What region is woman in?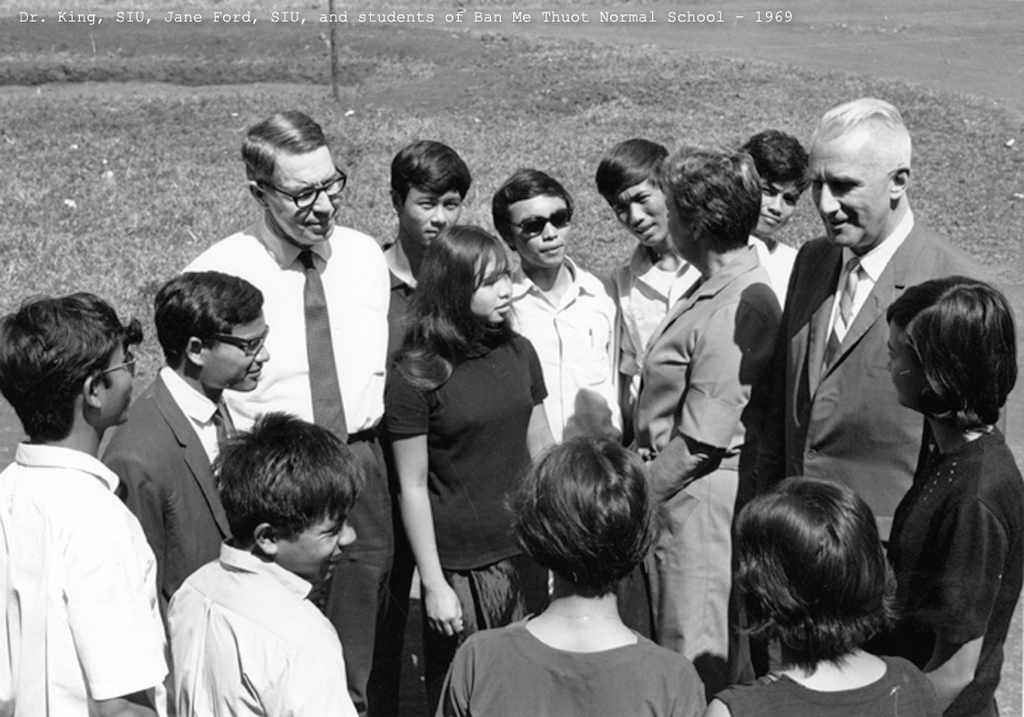
crop(866, 272, 1023, 716).
